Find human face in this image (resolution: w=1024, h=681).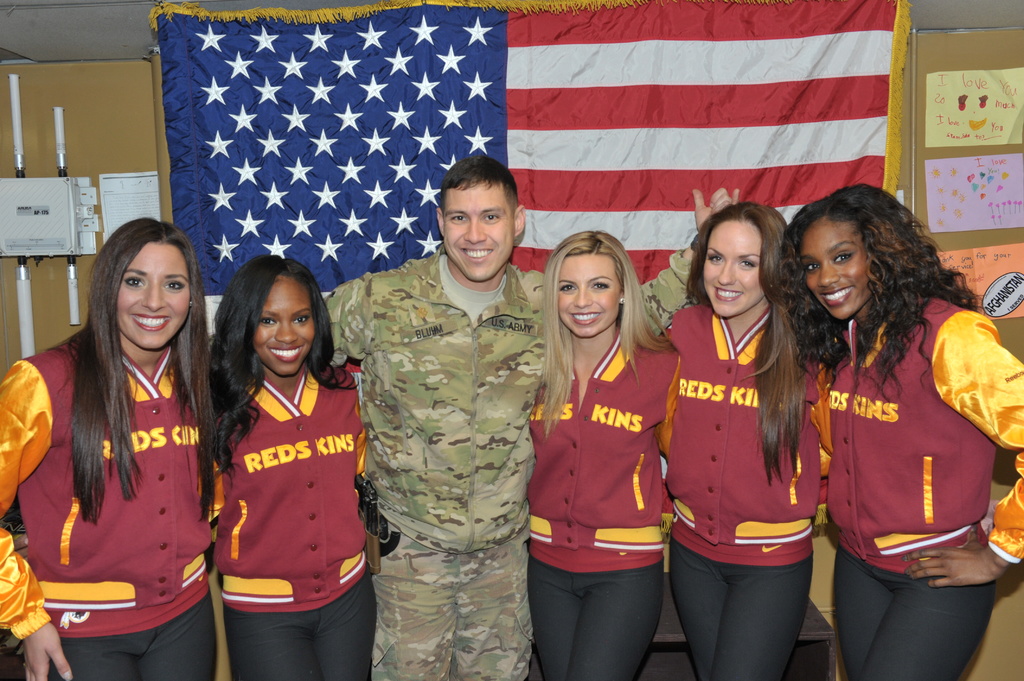
<bbox>556, 256, 621, 335</bbox>.
